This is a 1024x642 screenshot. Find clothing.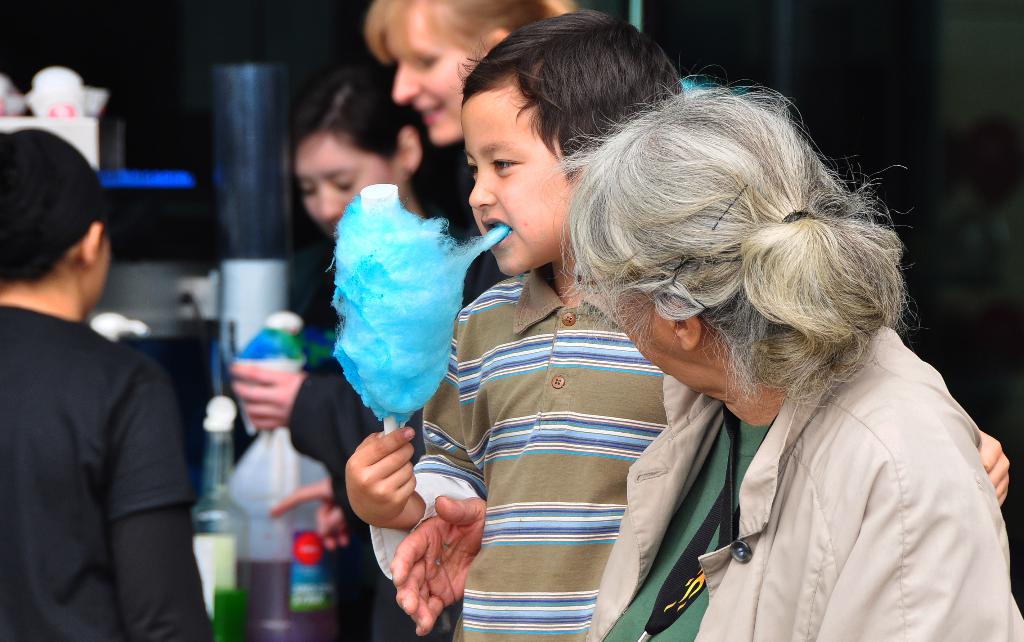
Bounding box: <box>288,368,443,641</box>.
